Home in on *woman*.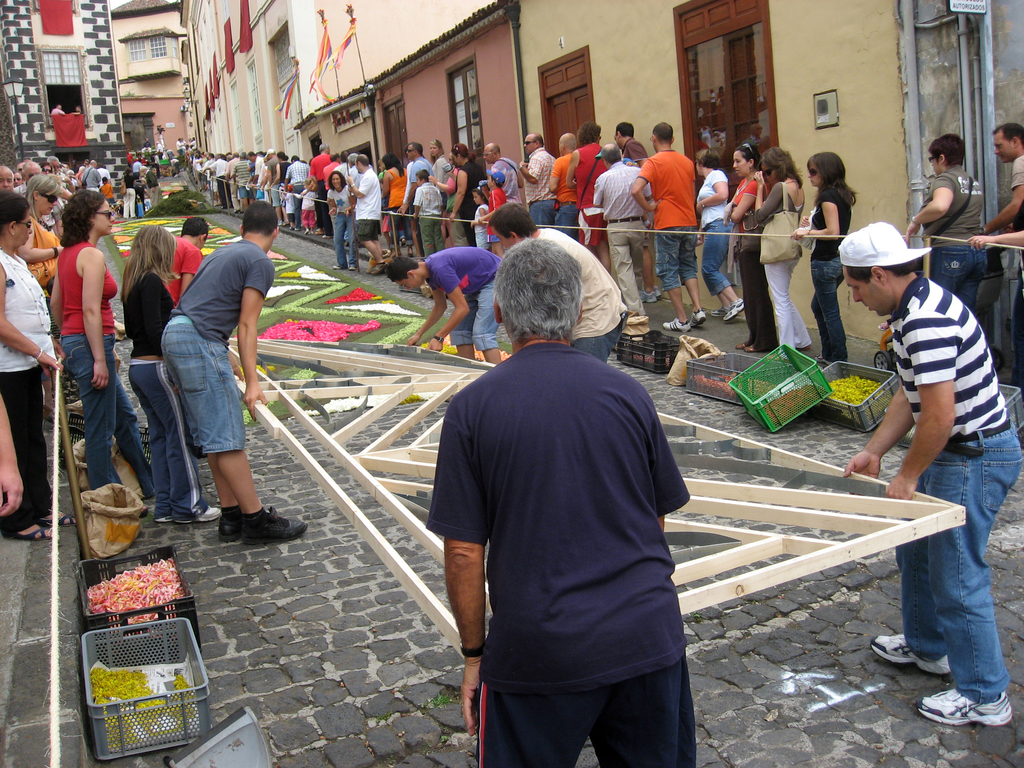
Homed in at [788, 150, 858, 367].
